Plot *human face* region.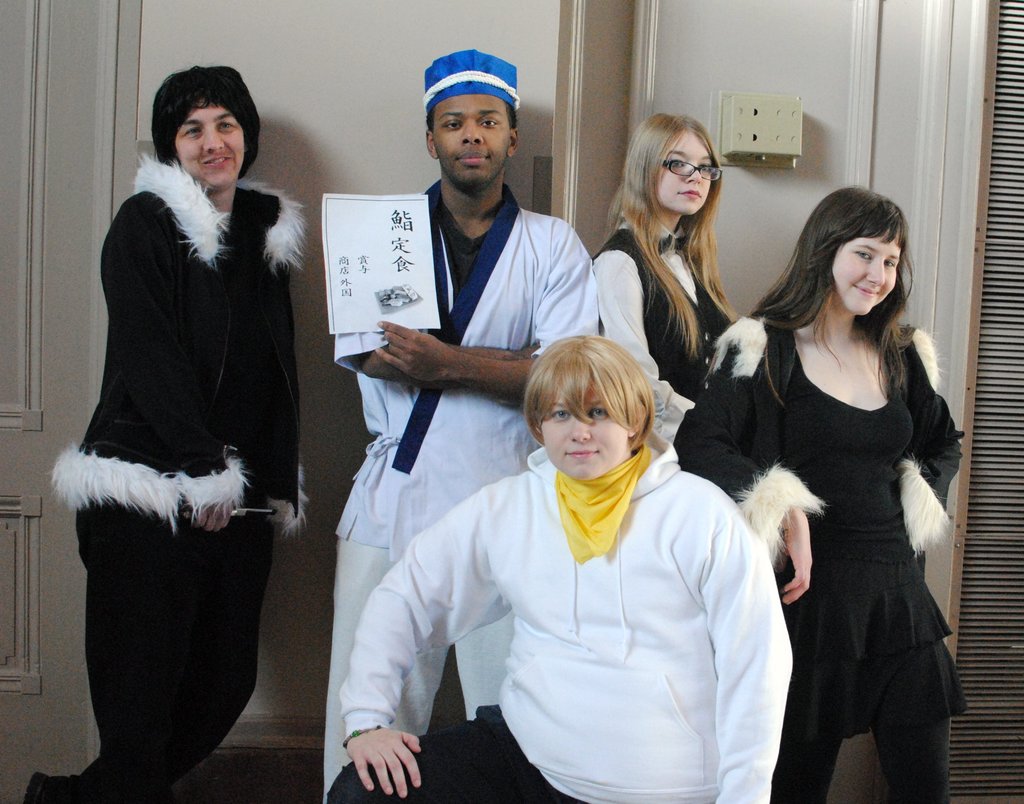
Plotted at locate(172, 98, 244, 191).
